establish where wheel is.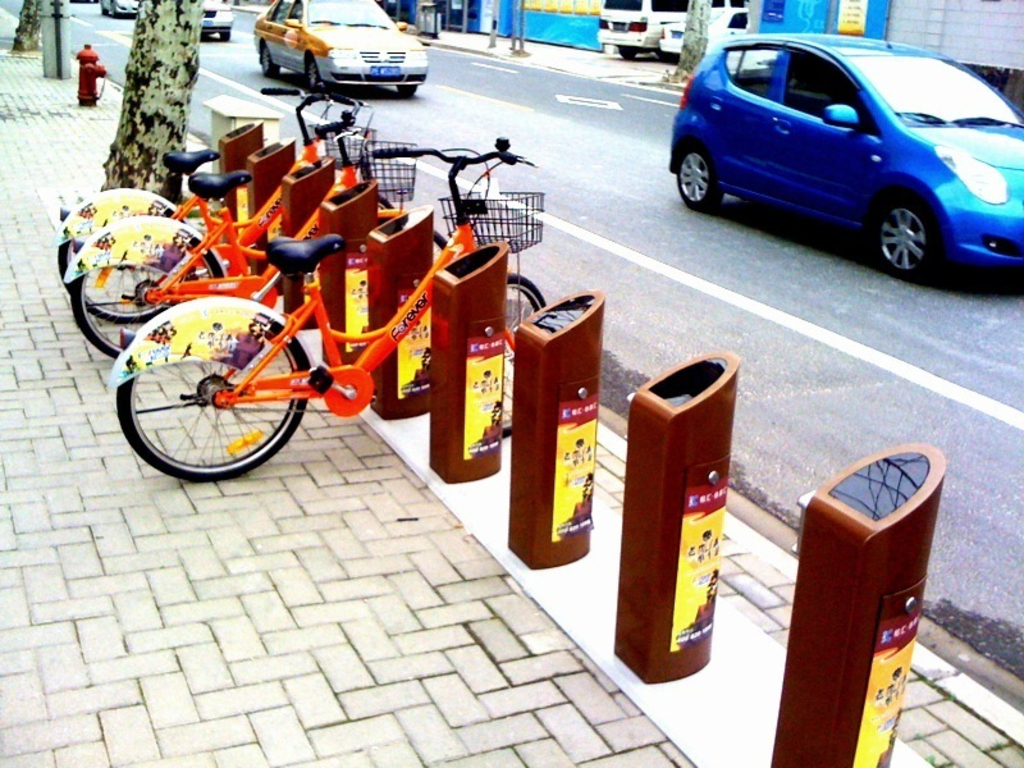
Established at Rect(220, 29, 232, 42).
